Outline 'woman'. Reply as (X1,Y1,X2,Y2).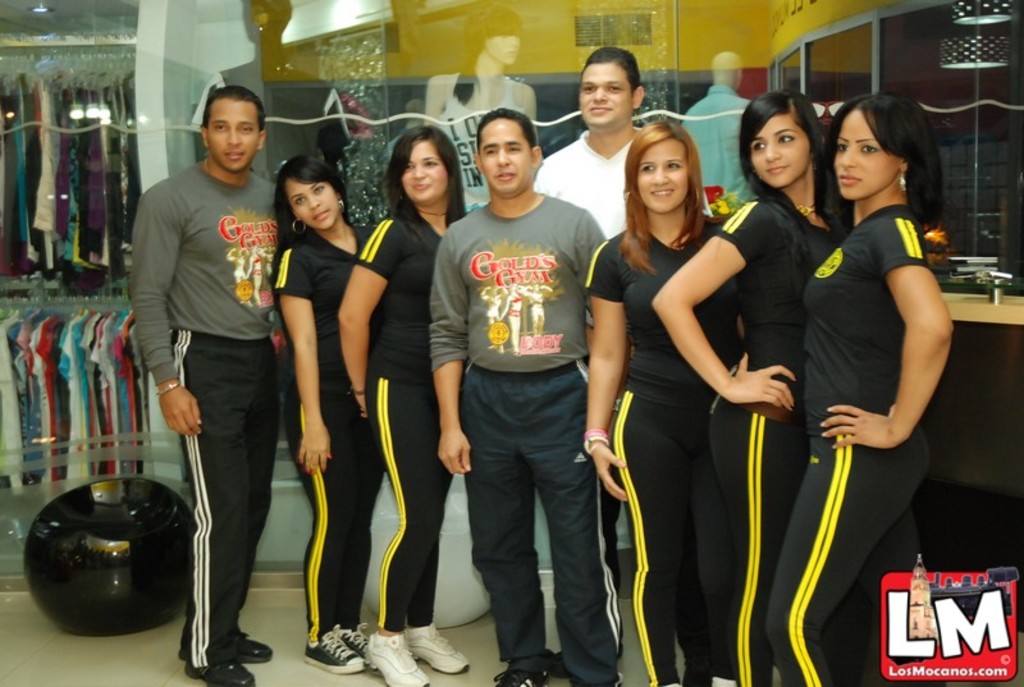
(338,125,480,686).
